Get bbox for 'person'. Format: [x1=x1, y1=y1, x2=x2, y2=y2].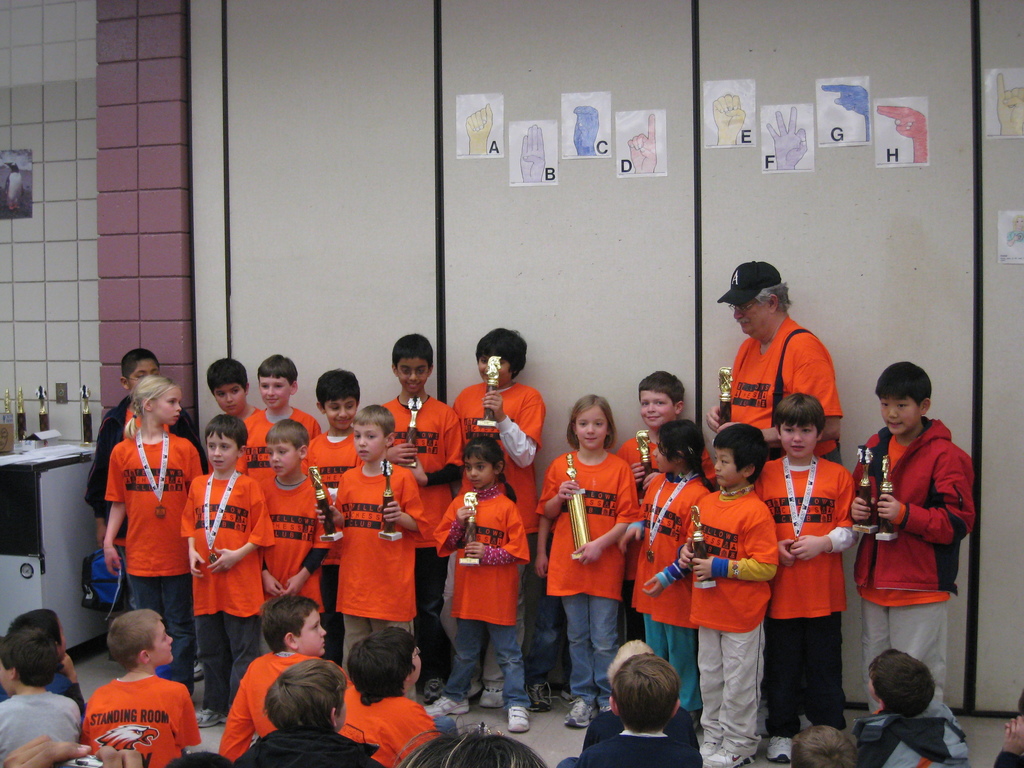
[x1=852, y1=647, x2=965, y2=767].
